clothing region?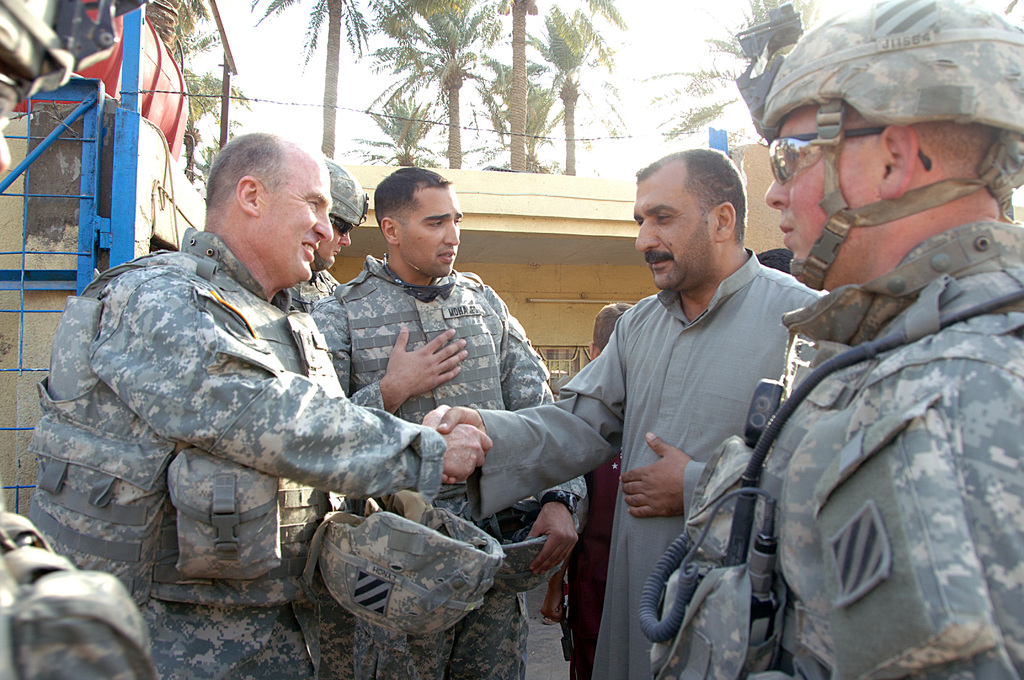
651:213:1023:679
